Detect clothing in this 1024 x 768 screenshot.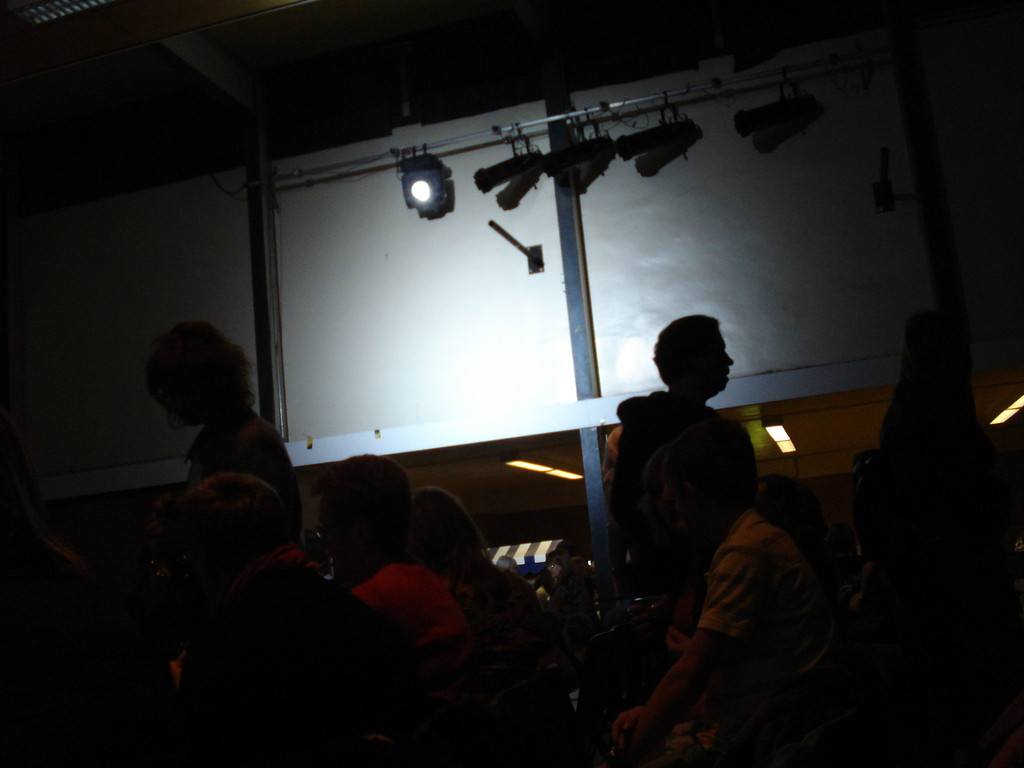
Detection: box=[358, 554, 483, 695].
